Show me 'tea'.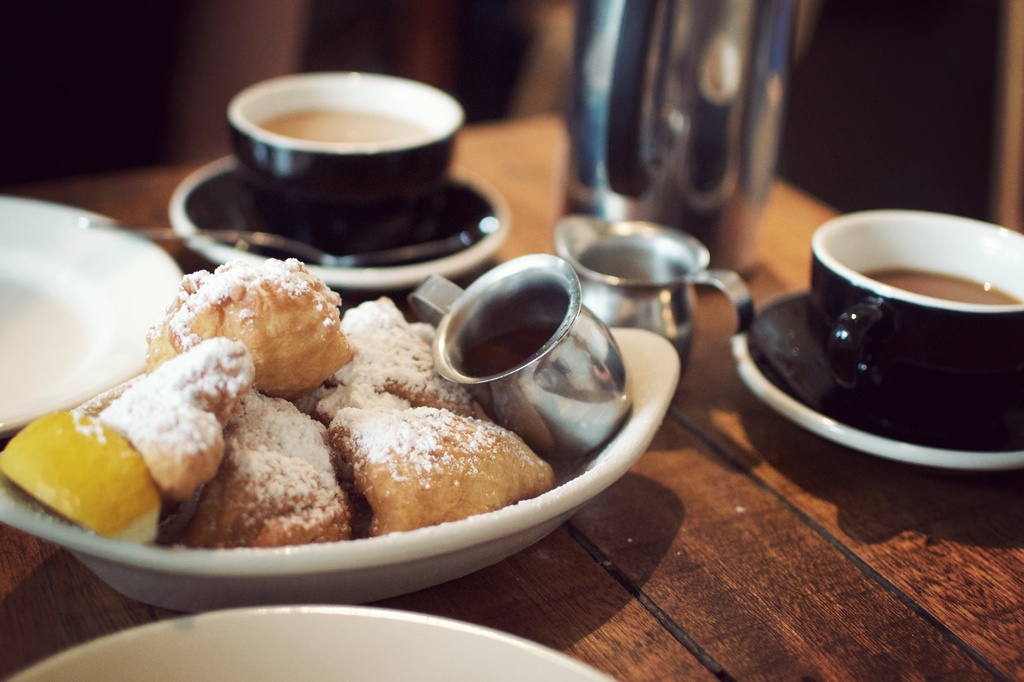
'tea' is here: (x1=258, y1=102, x2=419, y2=139).
